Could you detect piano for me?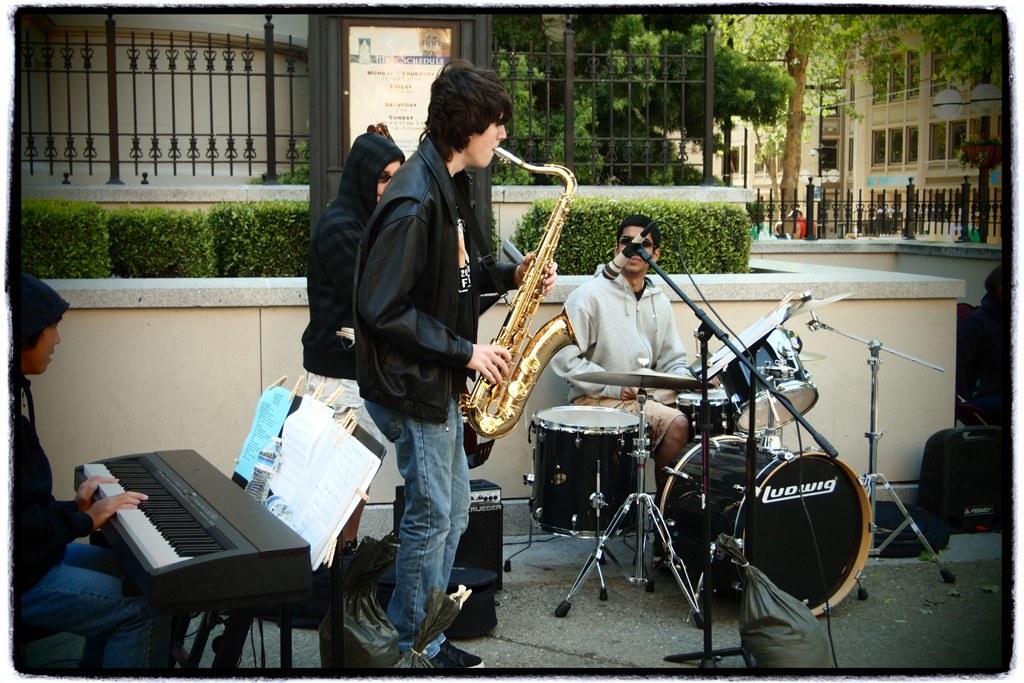
Detection result: Rect(63, 435, 328, 664).
